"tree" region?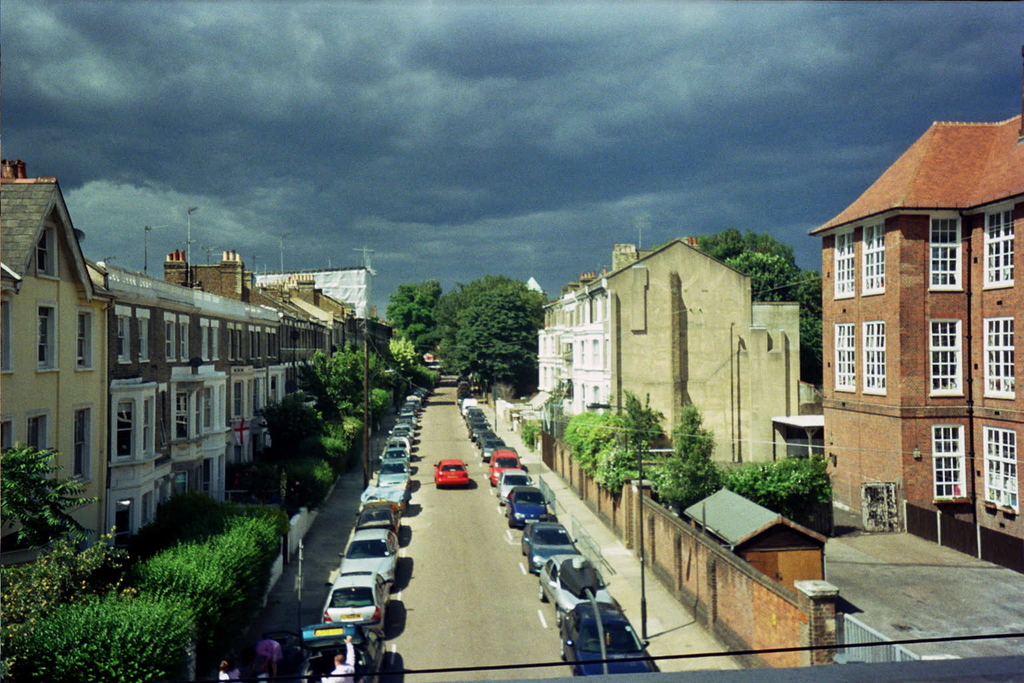
Rect(0, 453, 77, 560)
